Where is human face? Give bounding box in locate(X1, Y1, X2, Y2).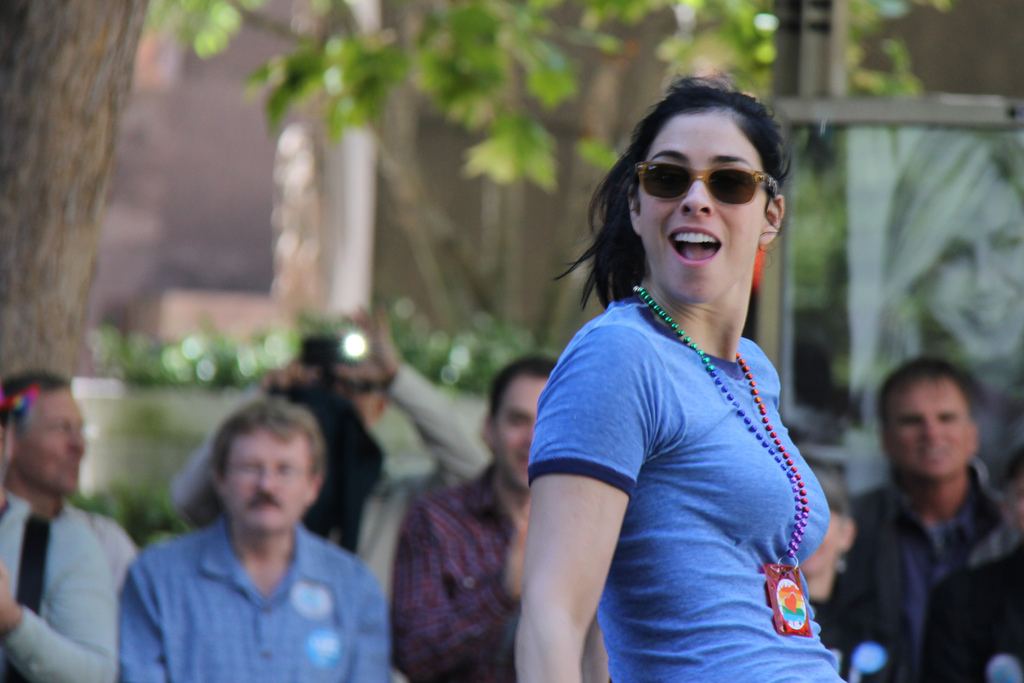
locate(640, 108, 768, 302).
